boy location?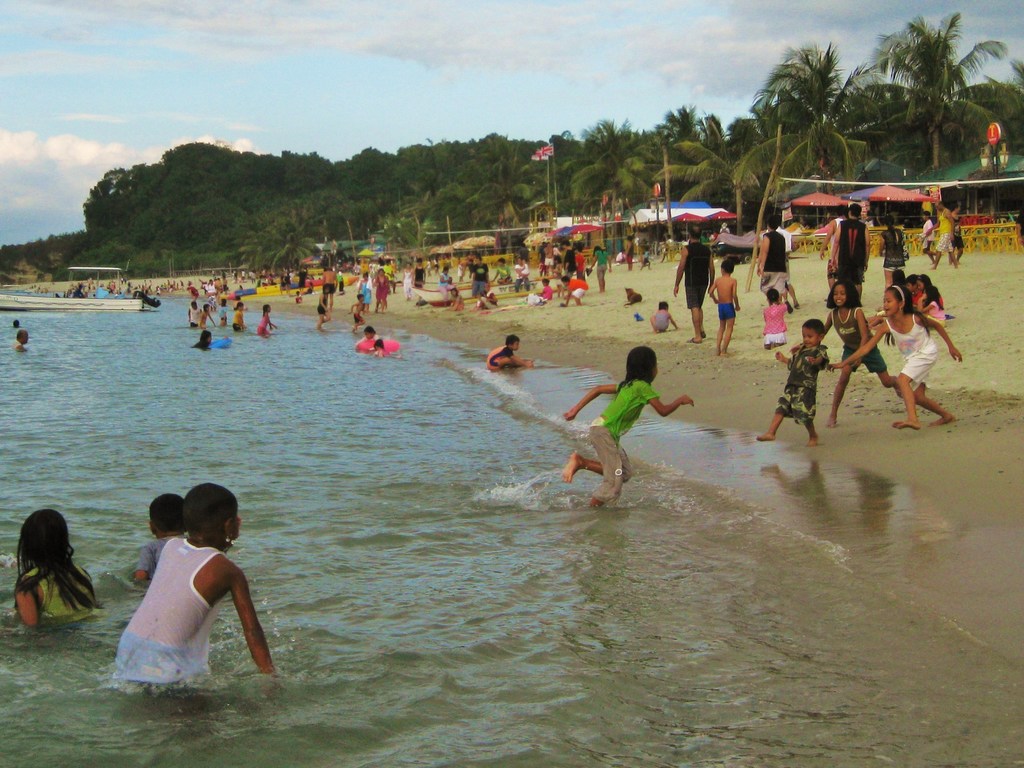
<region>655, 233, 684, 268</region>
